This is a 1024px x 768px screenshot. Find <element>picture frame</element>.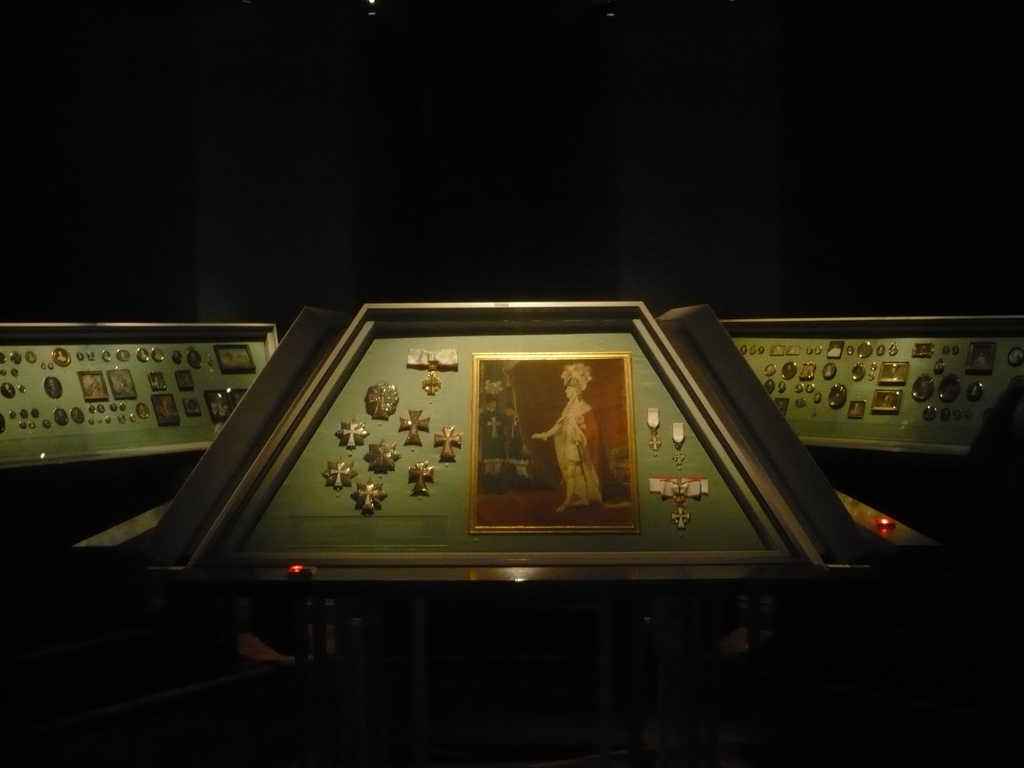
Bounding box: (749,346,755,352).
